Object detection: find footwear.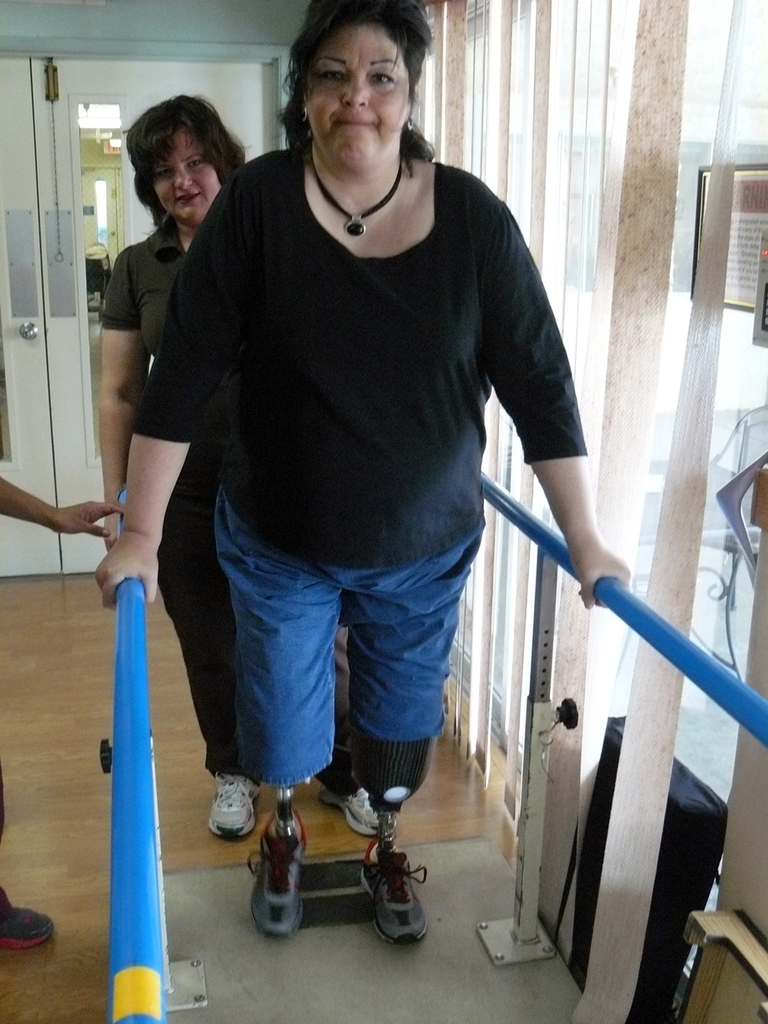
[x1=248, y1=805, x2=304, y2=934].
